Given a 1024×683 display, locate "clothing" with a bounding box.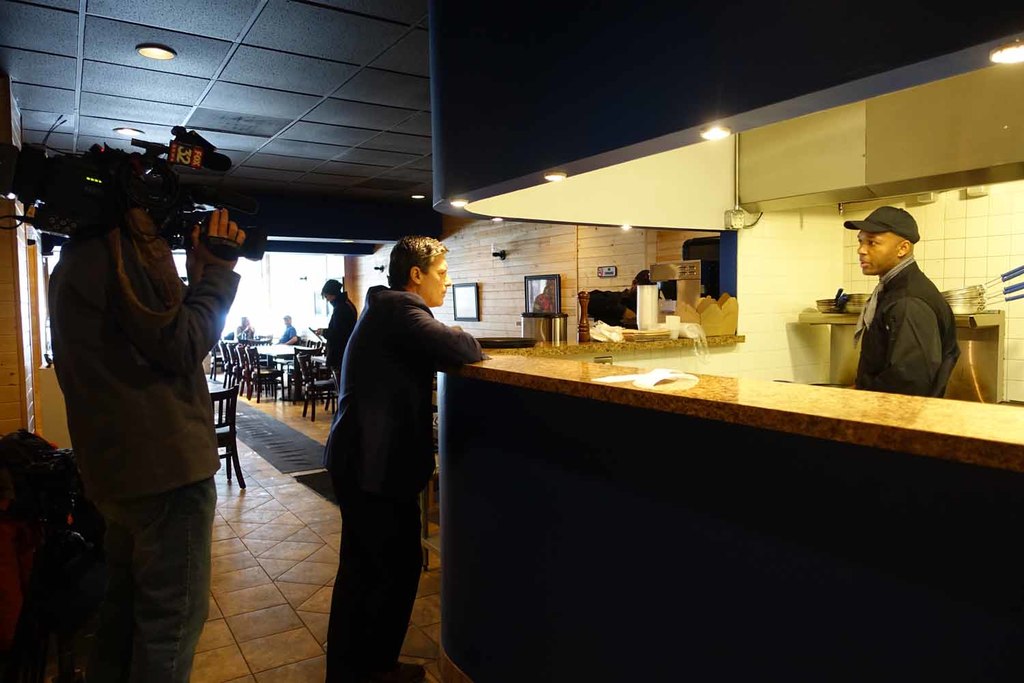
Located: left=321, top=293, right=358, bottom=404.
